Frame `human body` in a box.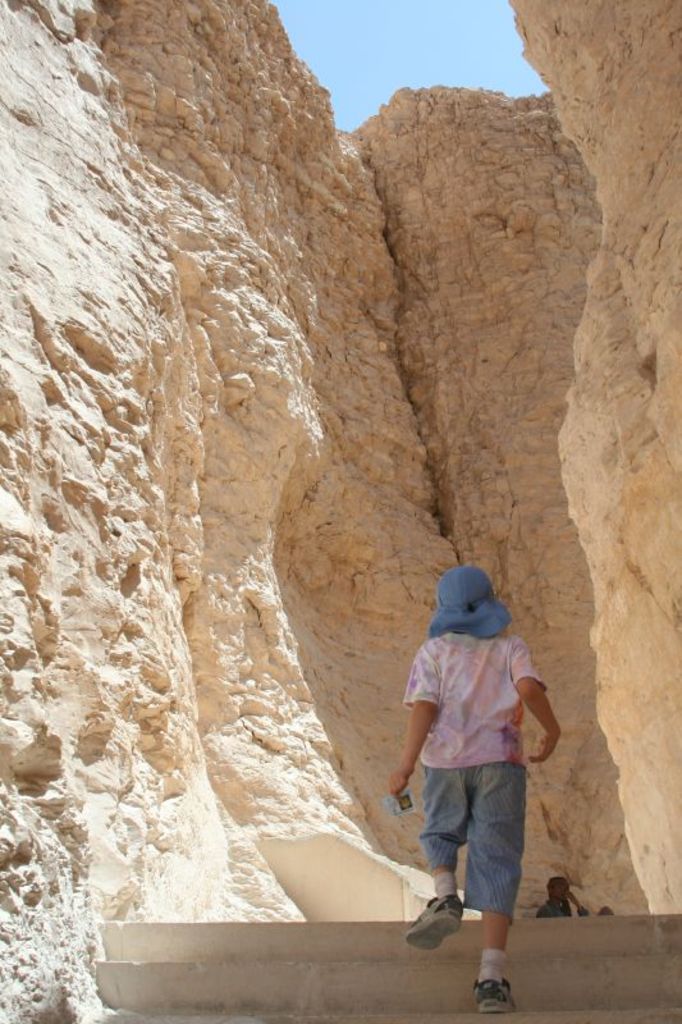
<region>400, 576, 563, 975</region>.
